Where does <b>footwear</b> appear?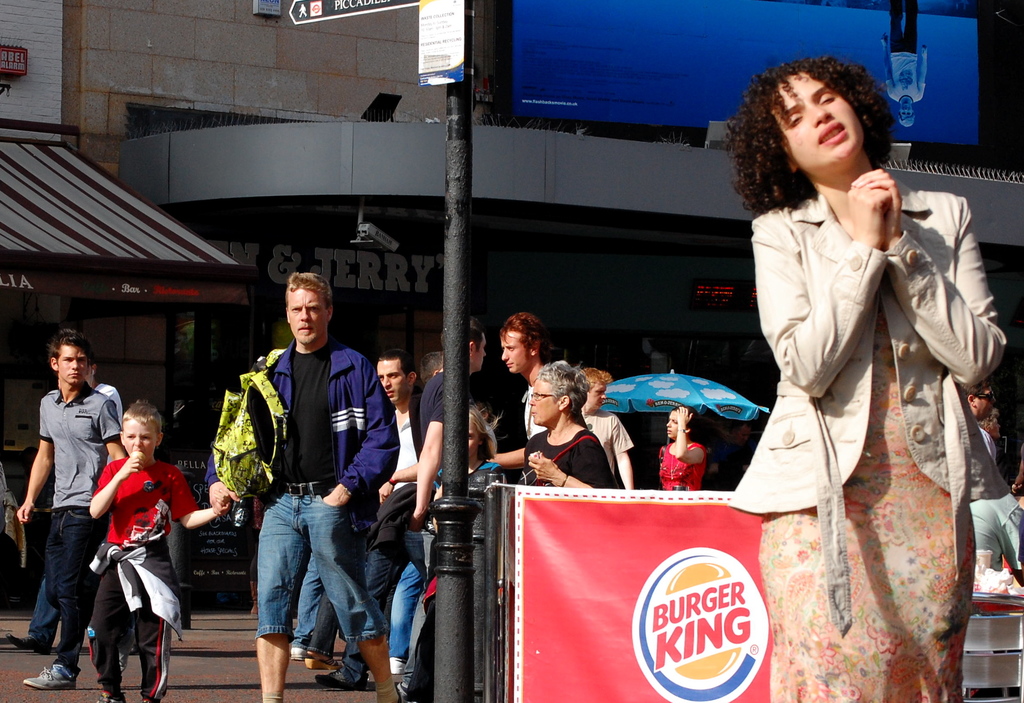
Appears at bbox=(20, 660, 72, 694).
